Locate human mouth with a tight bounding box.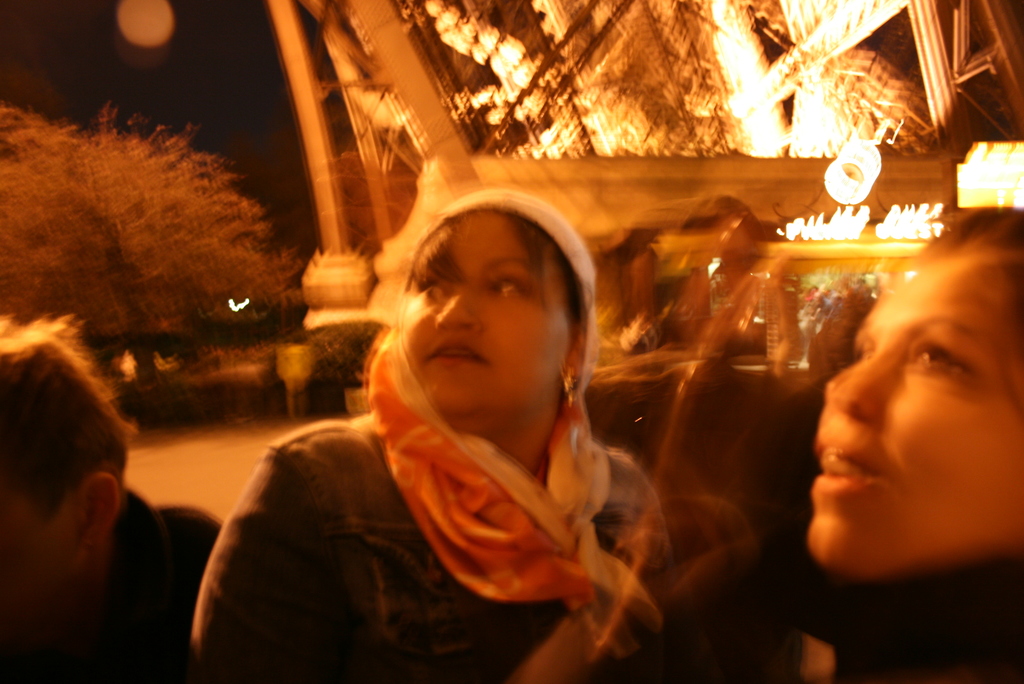
(x1=429, y1=336, x2=480, y2=360).
